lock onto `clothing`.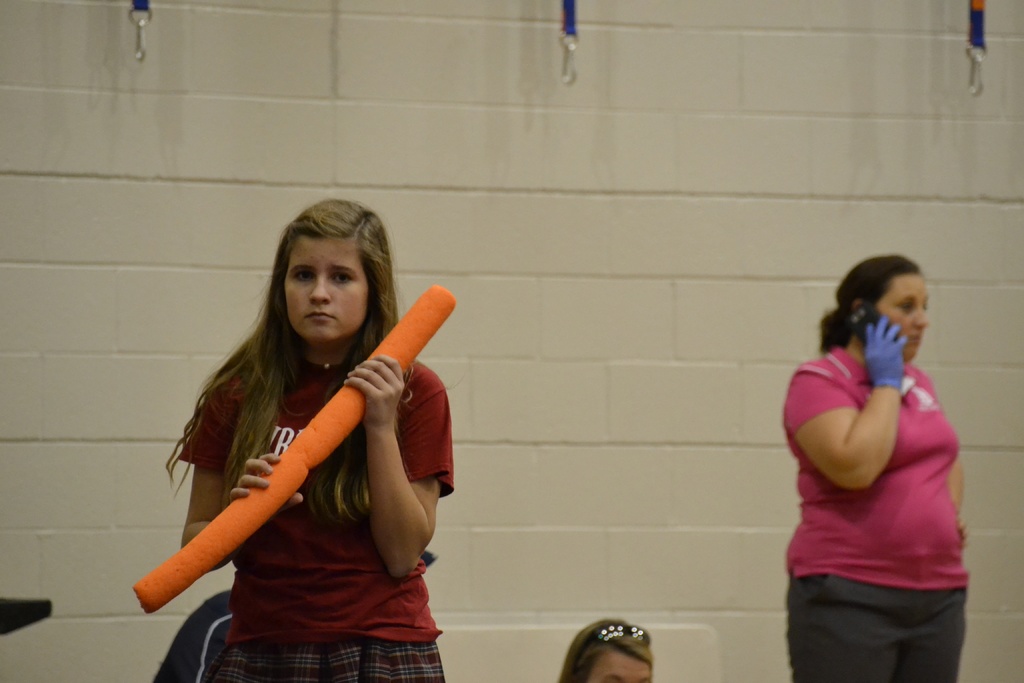
Locked: select_region(792, 334, 975, 682).
